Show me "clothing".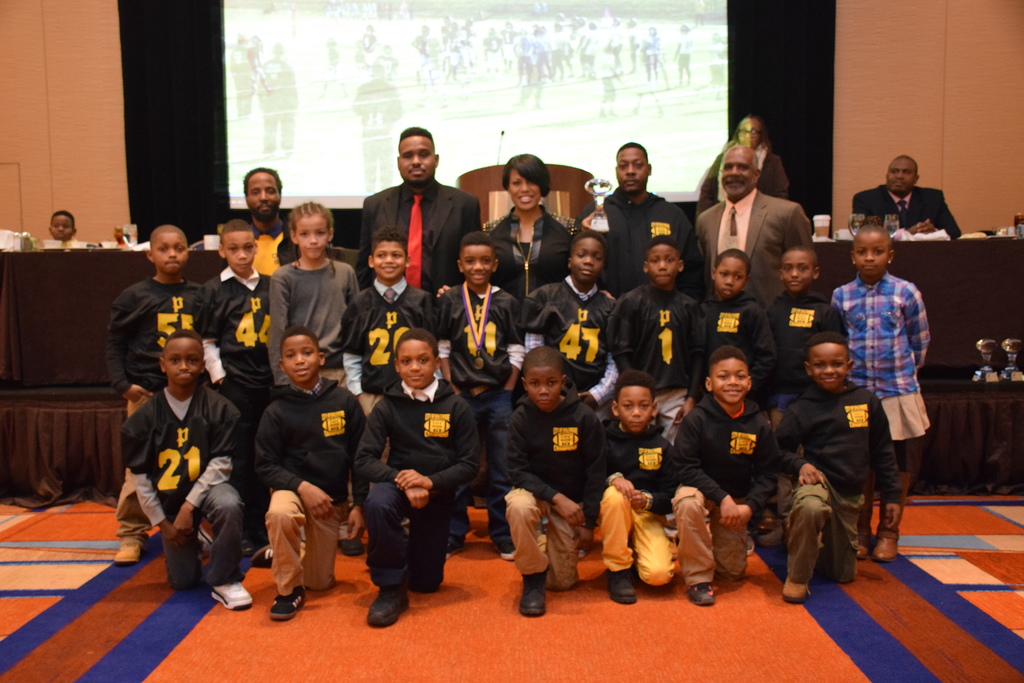
"clothing" is here: (604,282,706,542).
